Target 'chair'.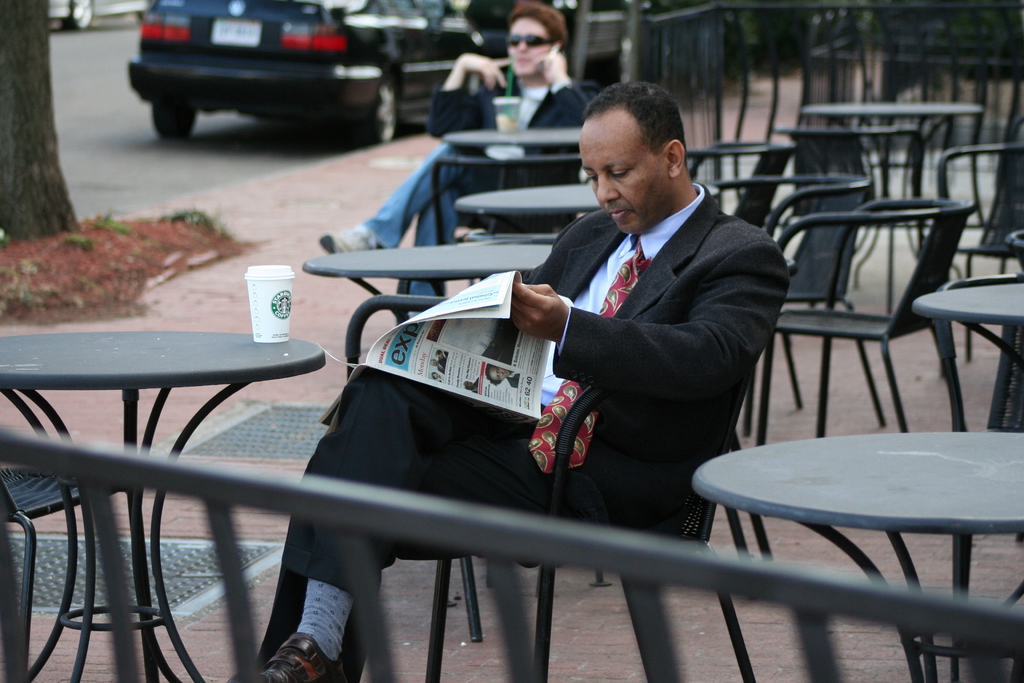
Target region: select_region(708, 172, 872, 315).
